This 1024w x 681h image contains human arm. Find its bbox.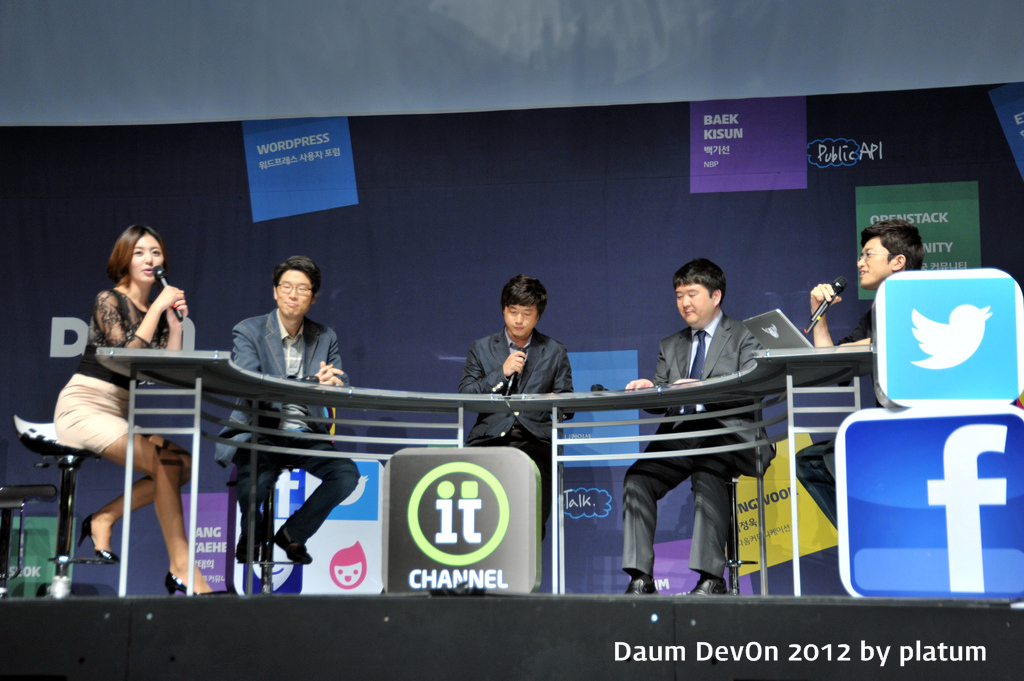
(455, 335, 523, 411).
